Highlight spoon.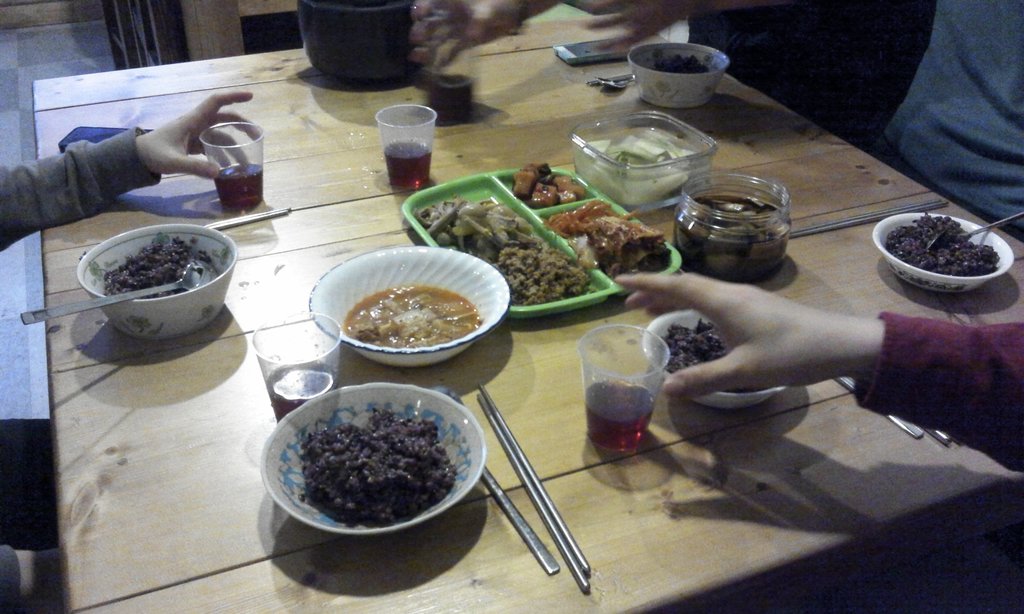
Highlighted region: <region>925, 212, 1022, 249</region>.
